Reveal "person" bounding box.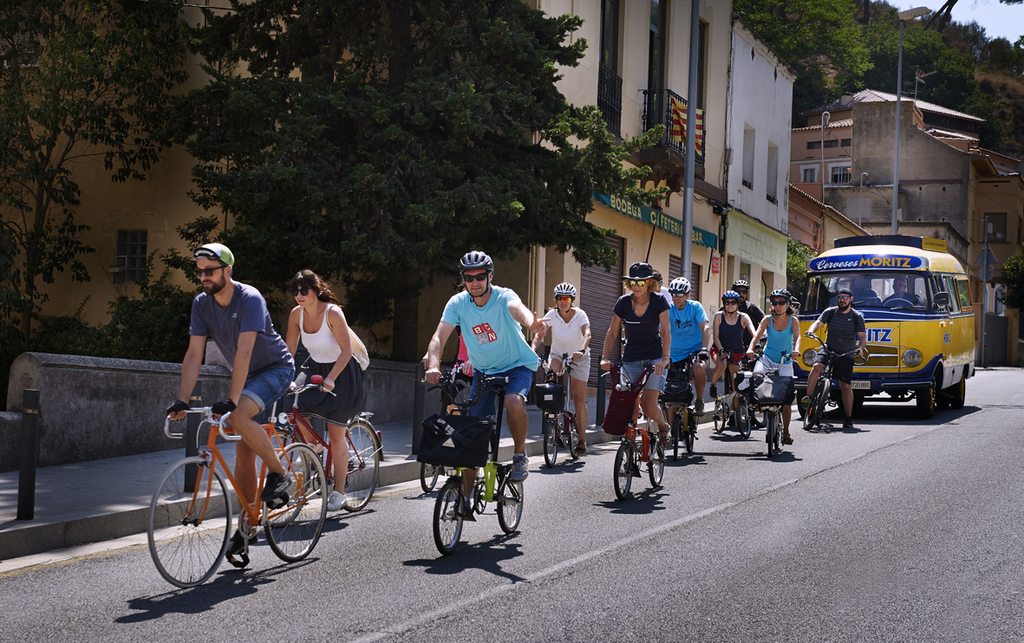
Revealed: 599:261:672:468.
